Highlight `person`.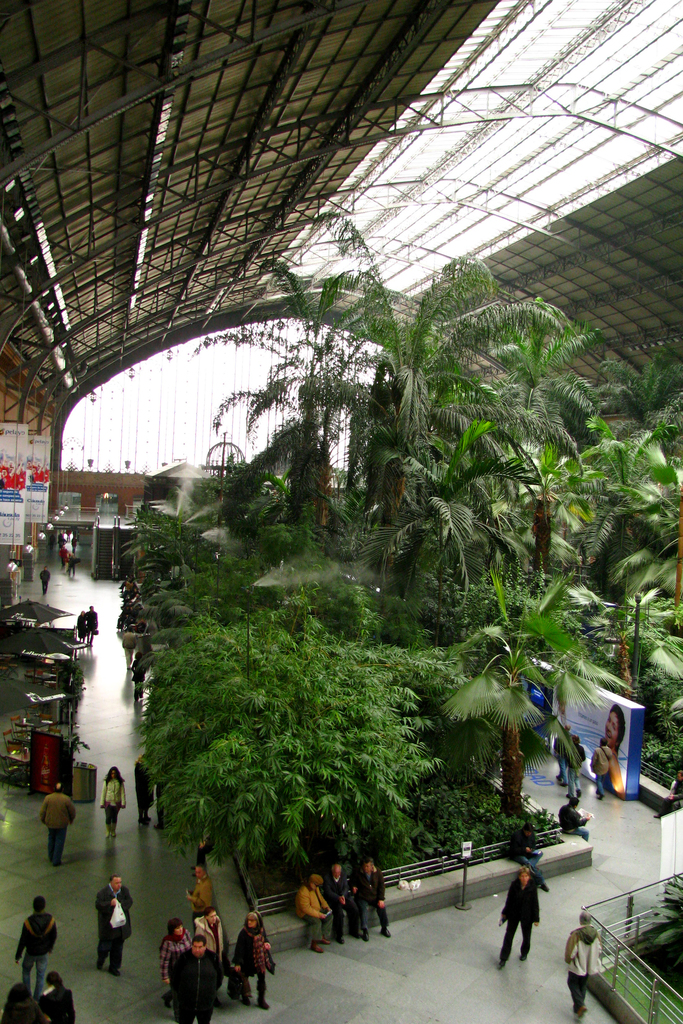
Highlighted region: select_region(40, 785, 76, 869).
